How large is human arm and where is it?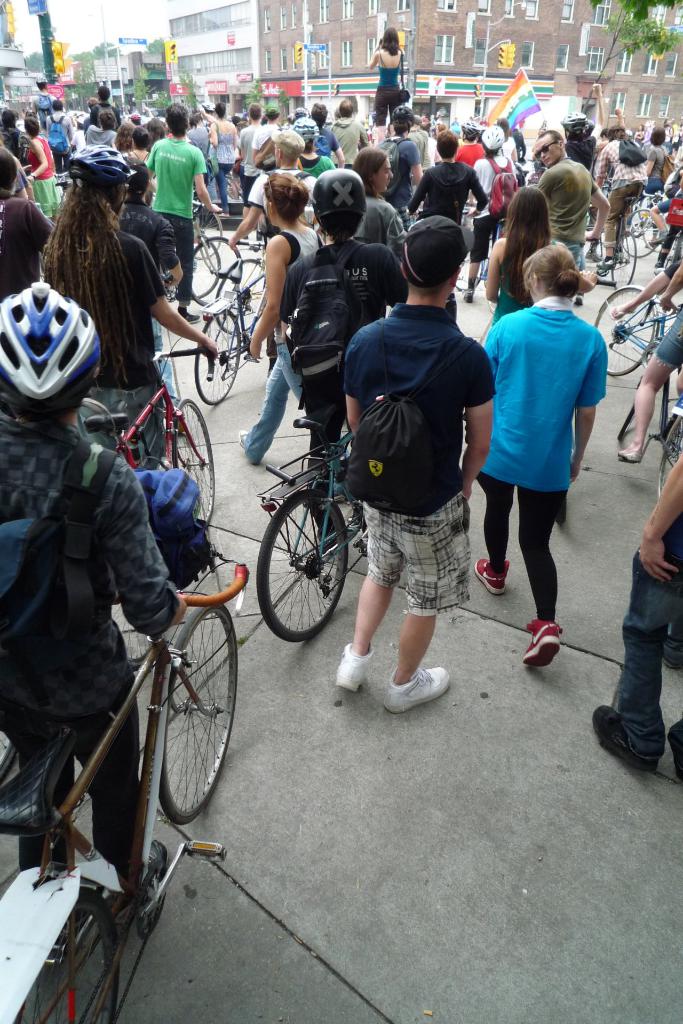
Bounding box: l=194, t=154, r=226, b=214.
